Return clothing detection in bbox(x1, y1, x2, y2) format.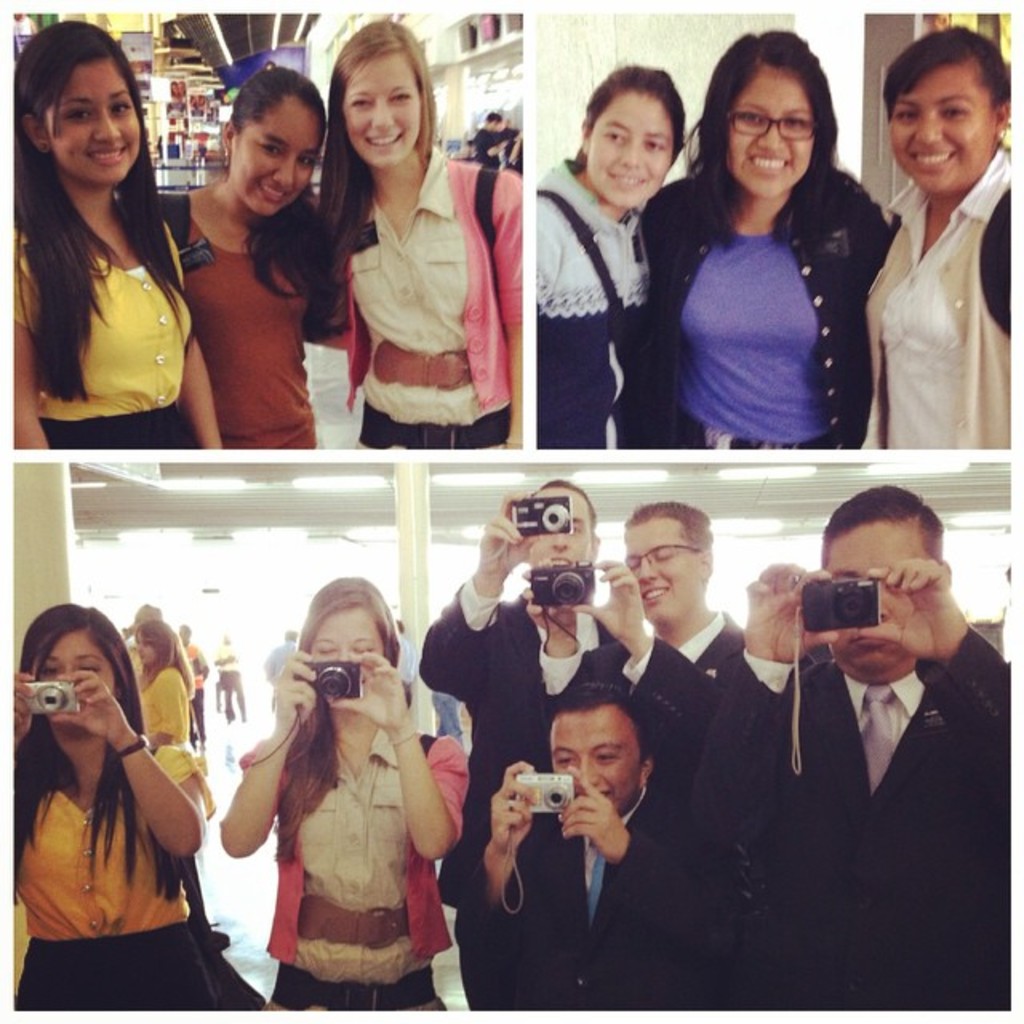
bbox(616, 605, 742, 786).
